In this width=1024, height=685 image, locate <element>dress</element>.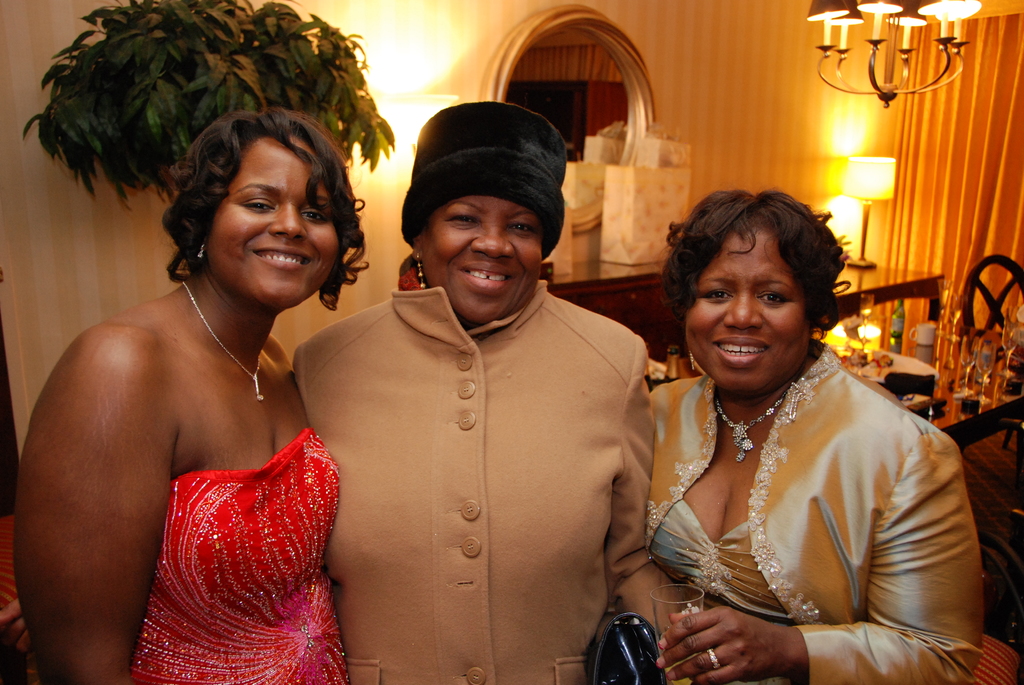
Bounding box: 645:337:980:683.
